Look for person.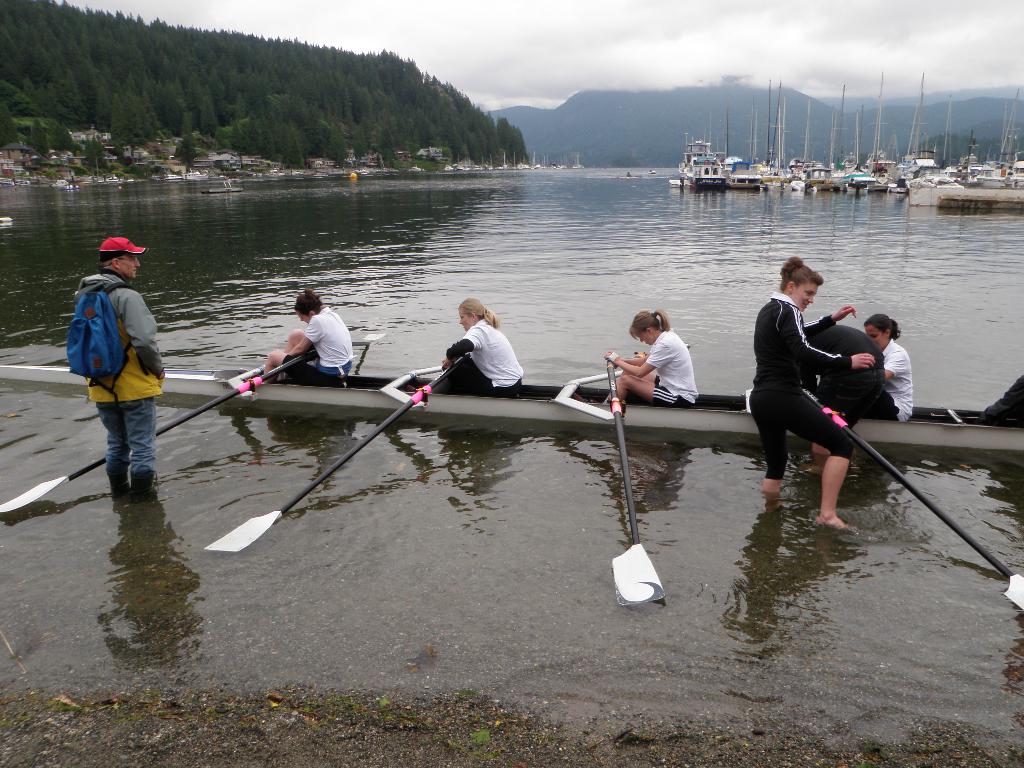
Found: crop(234, 281, 355, 393).
